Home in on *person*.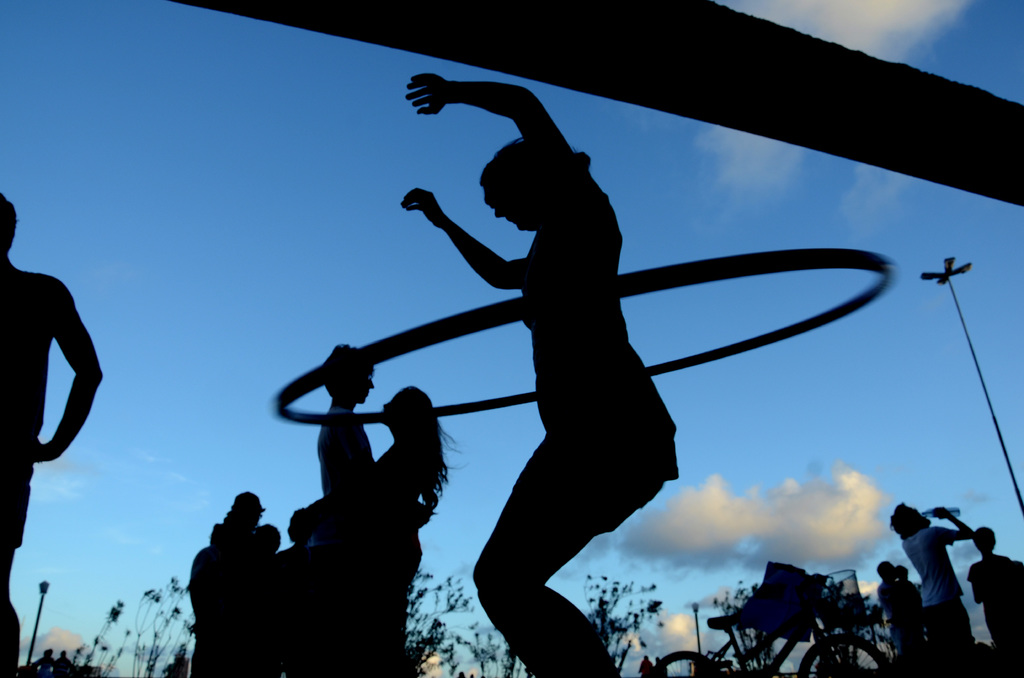
Homed in at <box>0,192,111,677</box>.
